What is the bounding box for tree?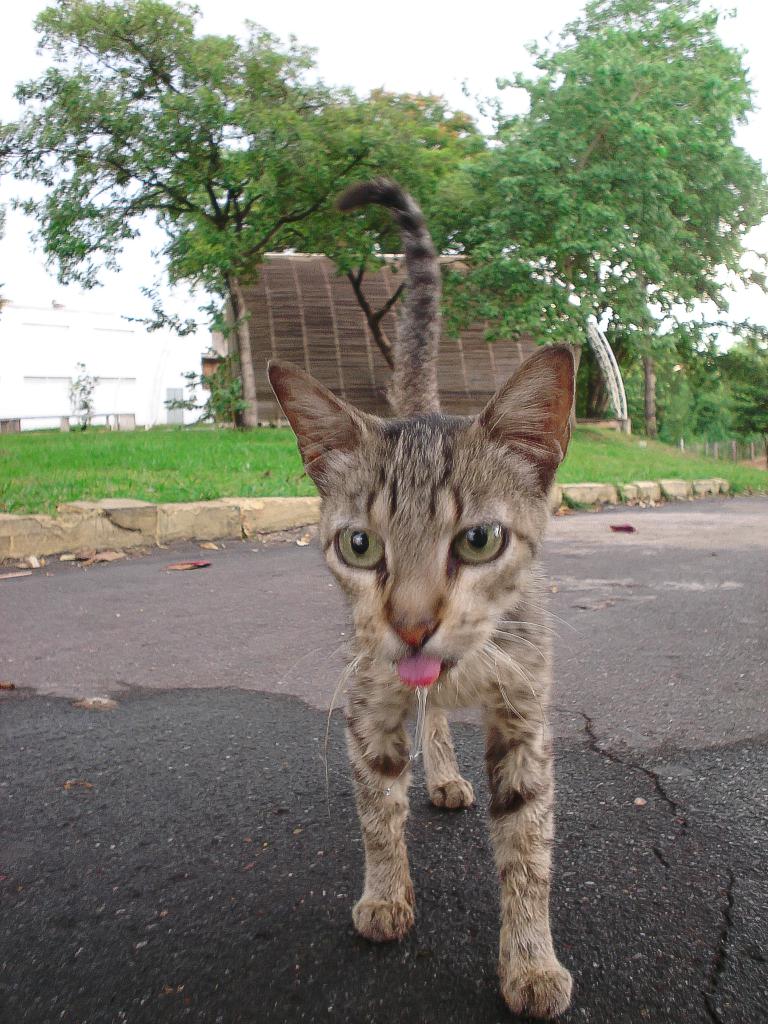
(left=0, top=0, right=364, bottom=435).
